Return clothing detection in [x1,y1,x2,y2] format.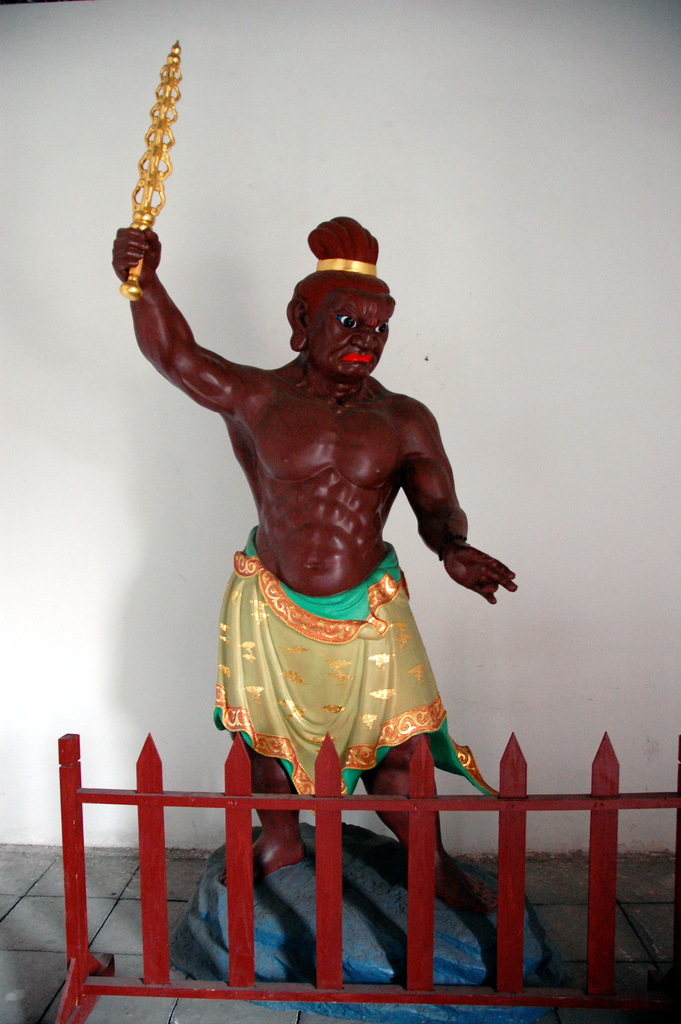
[208,536,504,820].
